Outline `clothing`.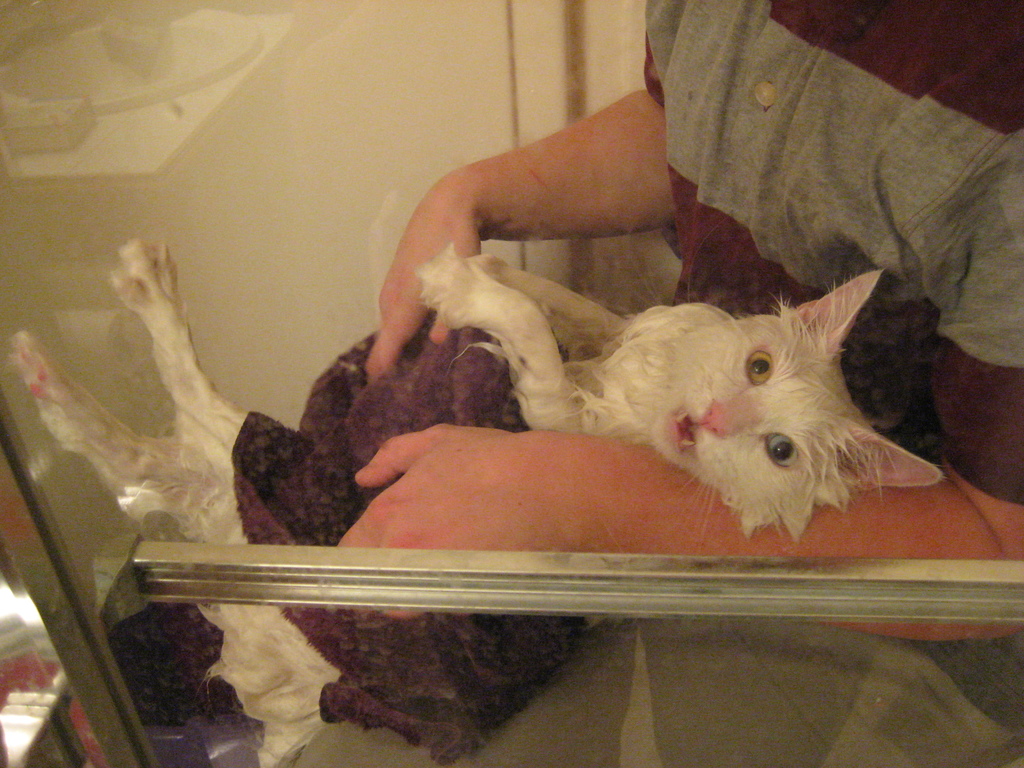
Outline: (x1=294, y1=0, x2=1023, y2=767).
